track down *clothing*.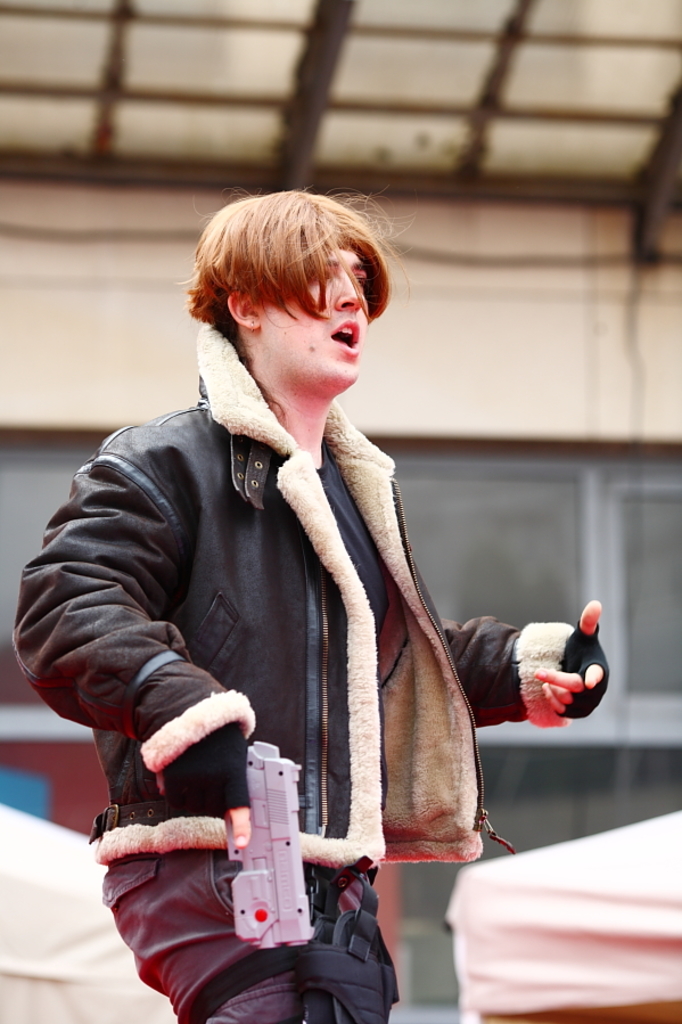
Tracked to <bbox>39, 195, 584, 908</bbox>.
